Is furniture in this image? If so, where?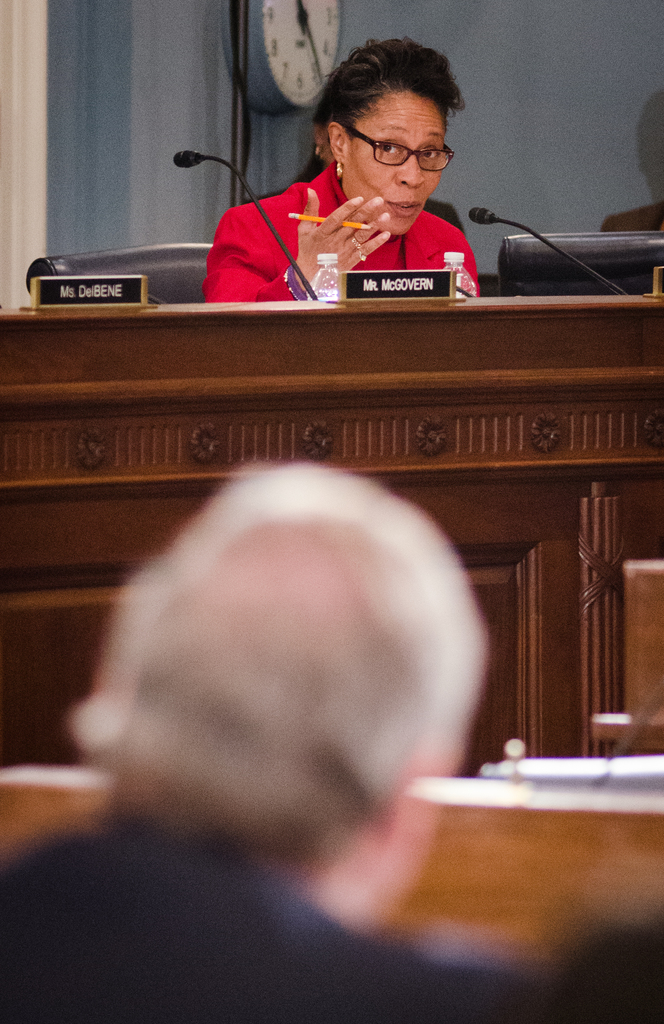
Yes, at <bbox>496, 230, 663, 295</bbox>.
